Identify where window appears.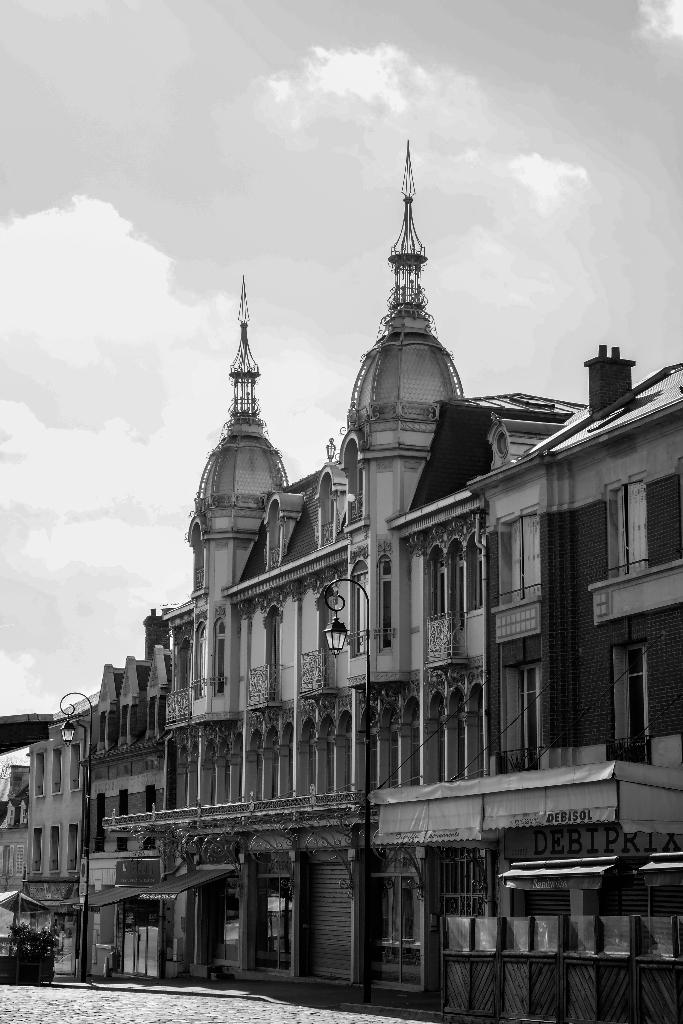
Appears at [left=67, top=742, right=82, bottom=791].
